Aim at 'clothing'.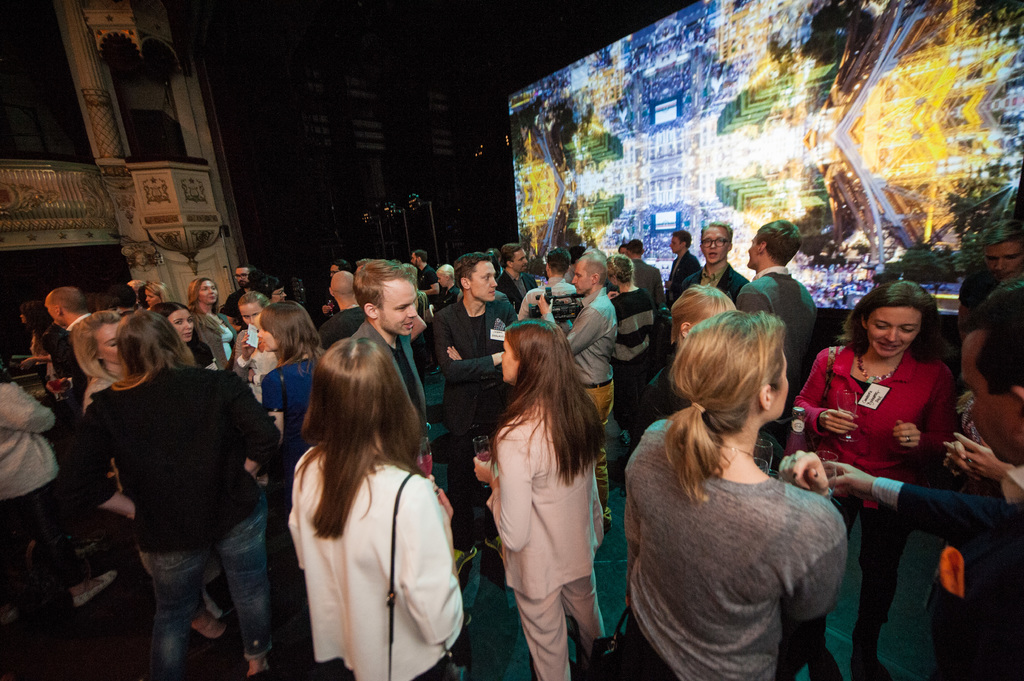
Aimed at [x1=262, y1=416, x2=468, y2=664].
